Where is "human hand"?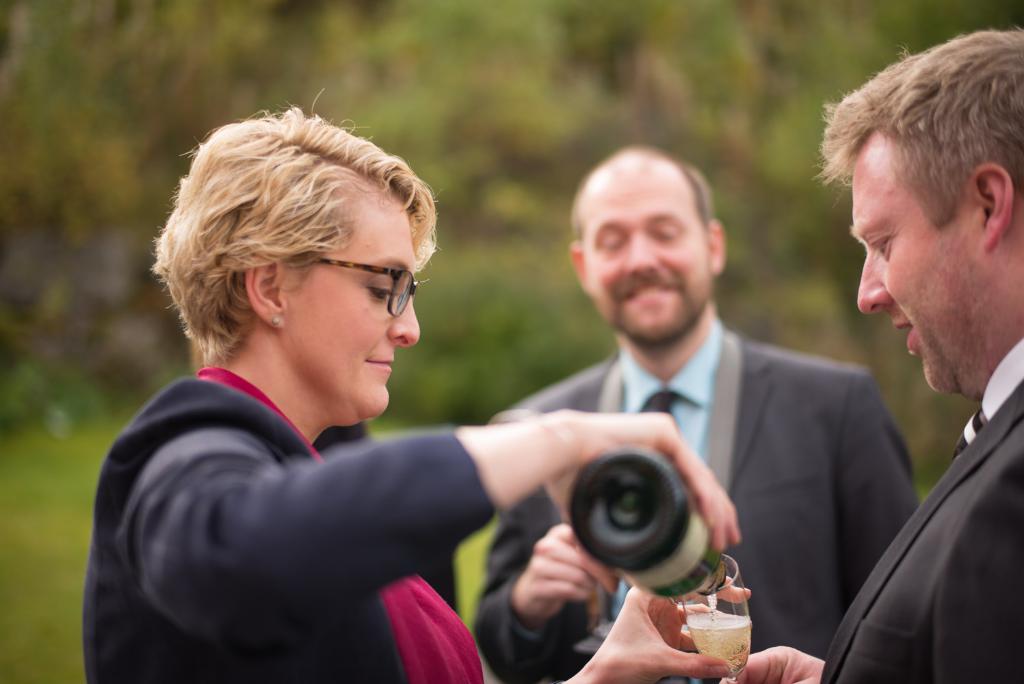
l=562, t=575, r=755, b=683.
